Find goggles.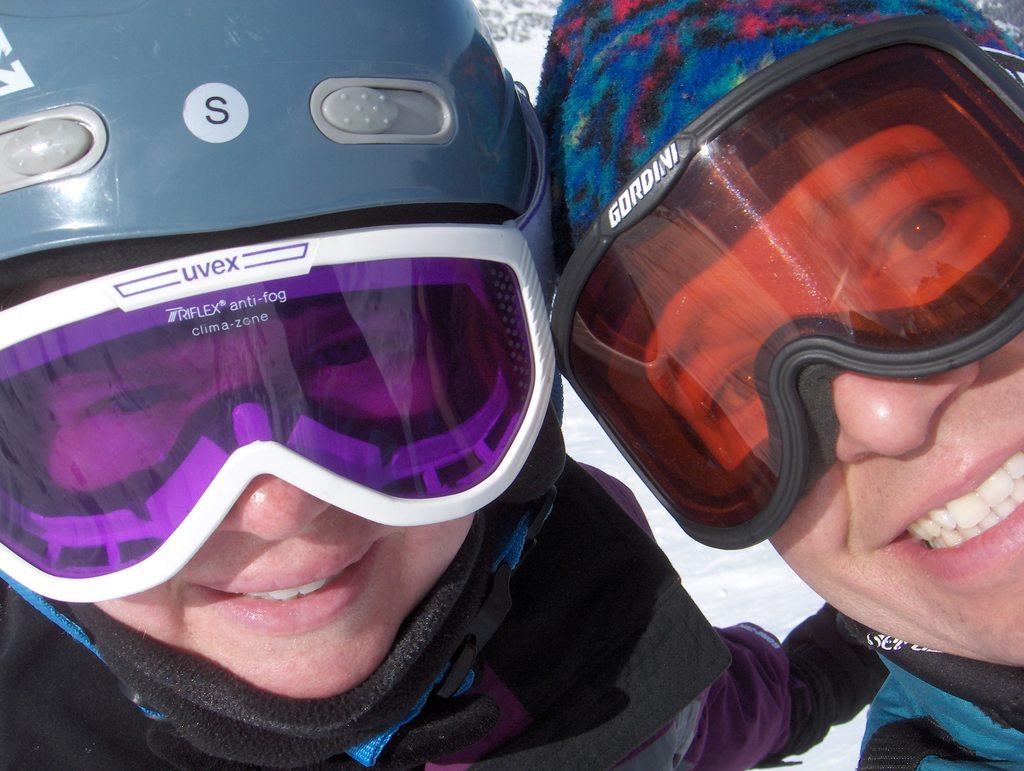
region(548, 11, 1023, 552).
